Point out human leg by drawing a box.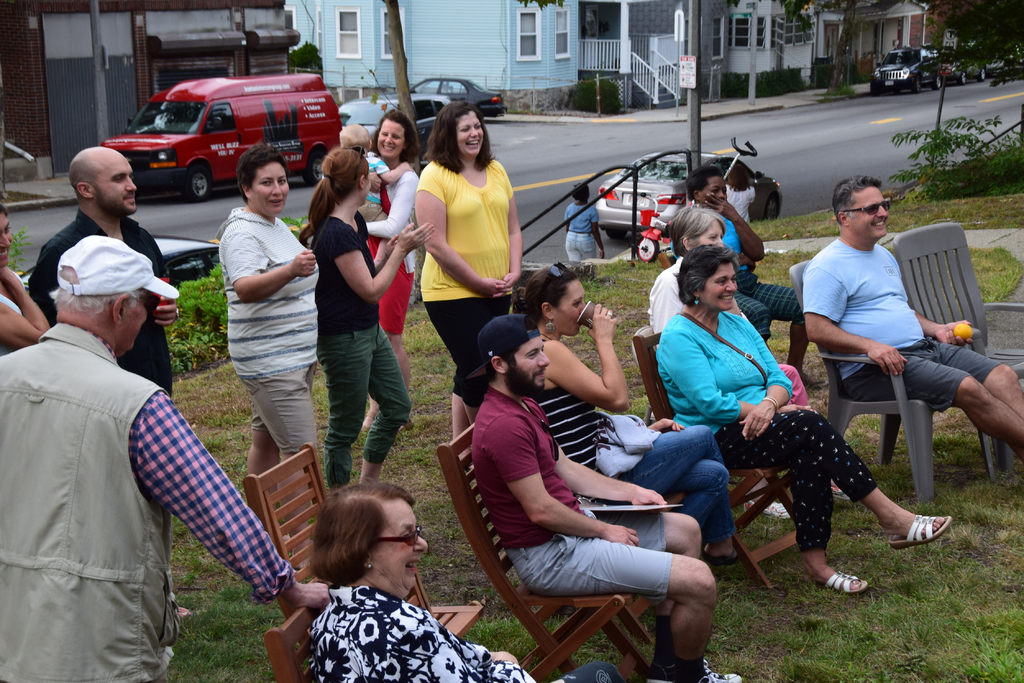
397 335 412 428.
